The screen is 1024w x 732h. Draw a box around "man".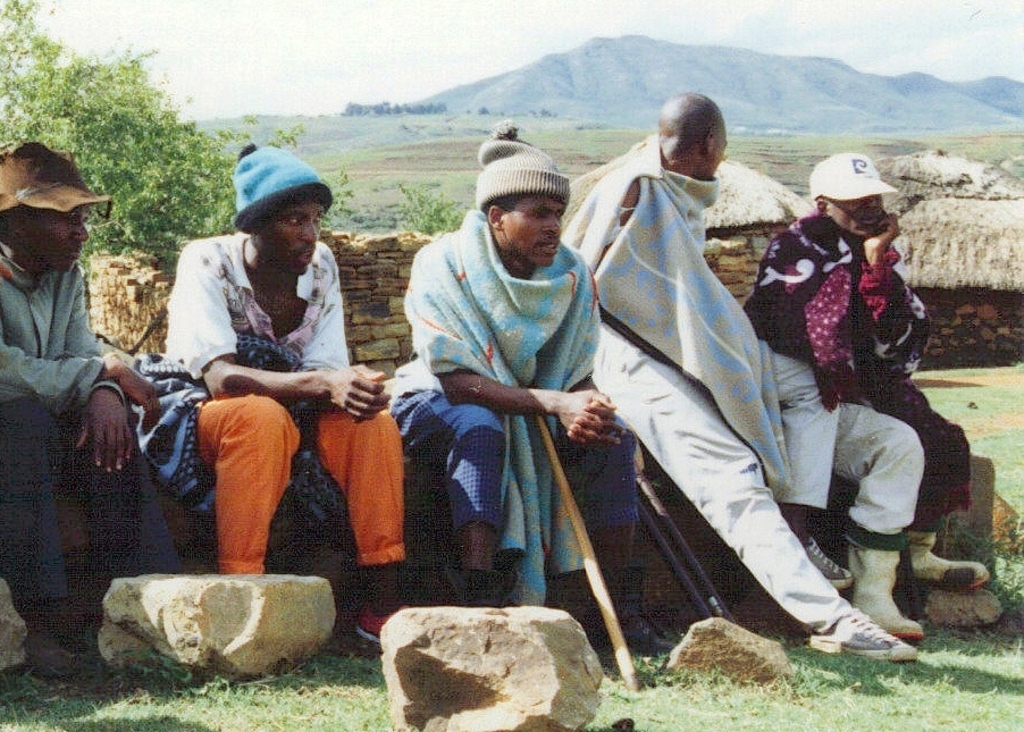
locate(741, 150, 991, 589).
